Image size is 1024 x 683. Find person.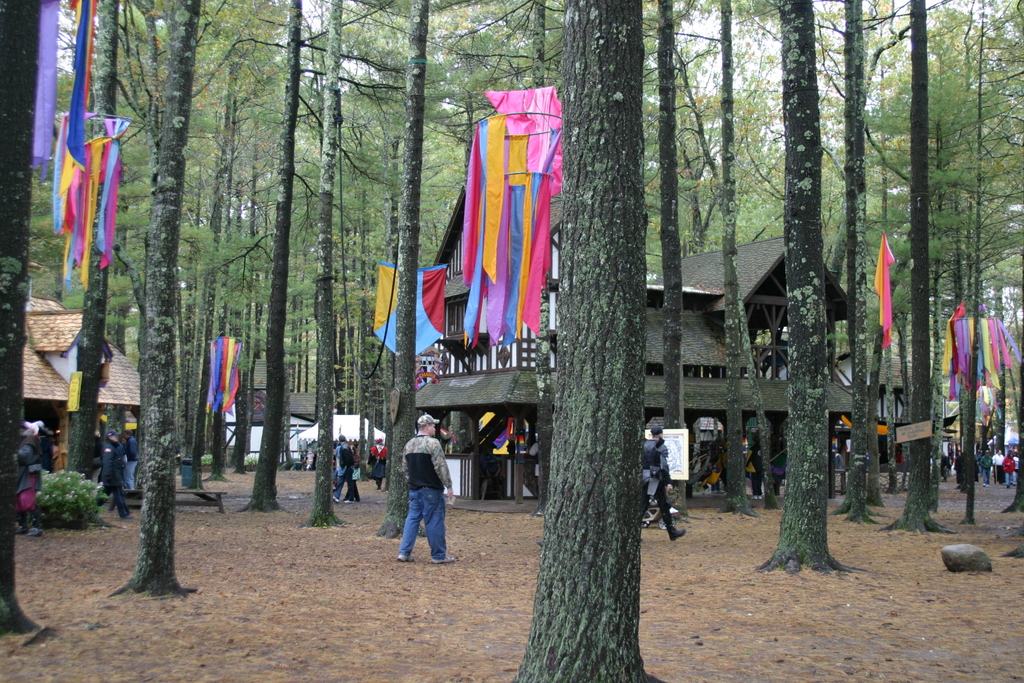
locate(365, 436, 389, 491).
